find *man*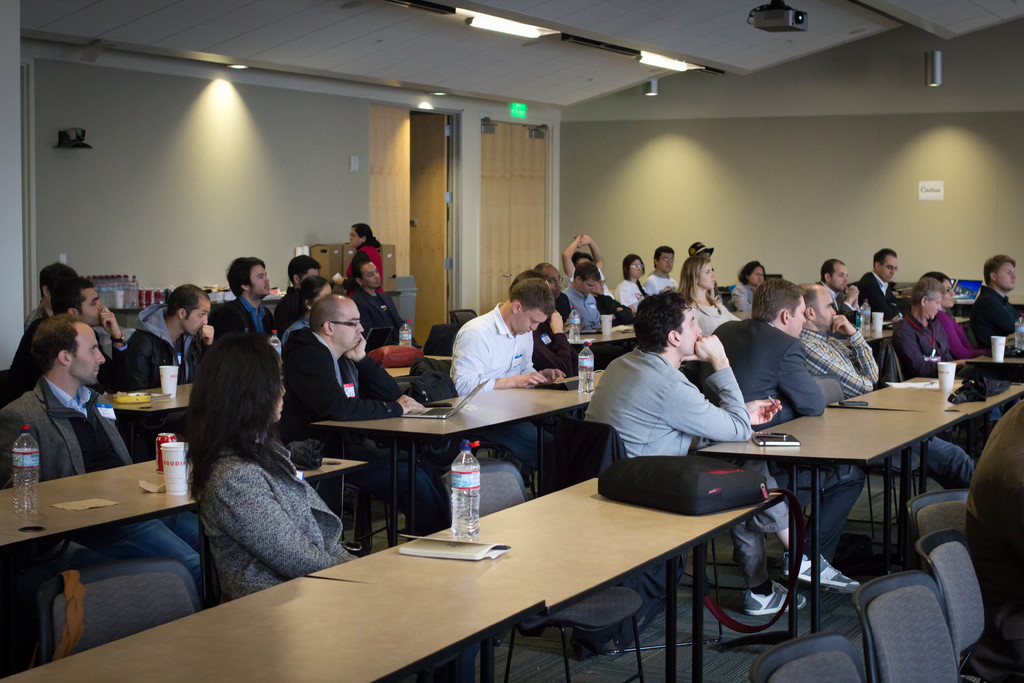
(798,282,978,493)
